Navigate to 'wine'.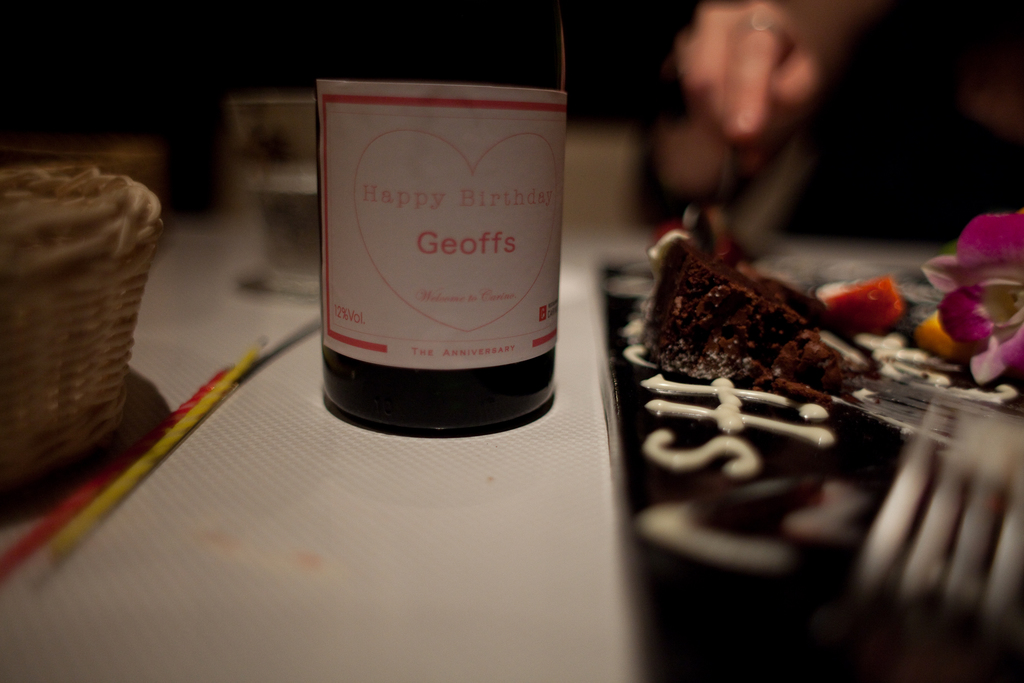
Navigation target: bbox=(284, 16, 573, 436).
